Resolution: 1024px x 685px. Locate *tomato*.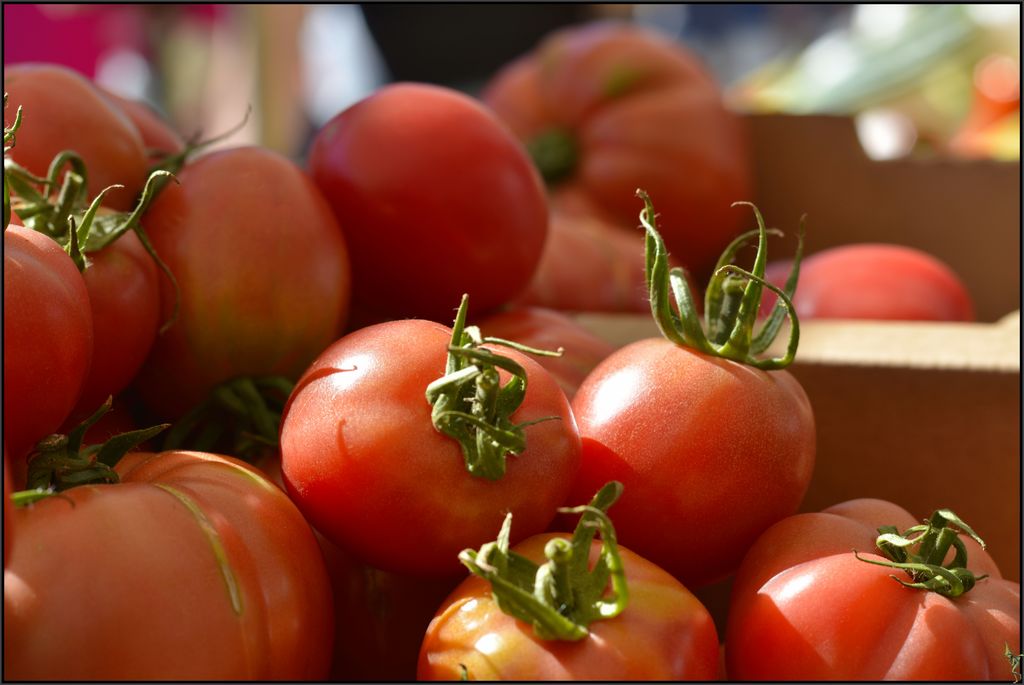
[145, 100, 351, 447].
